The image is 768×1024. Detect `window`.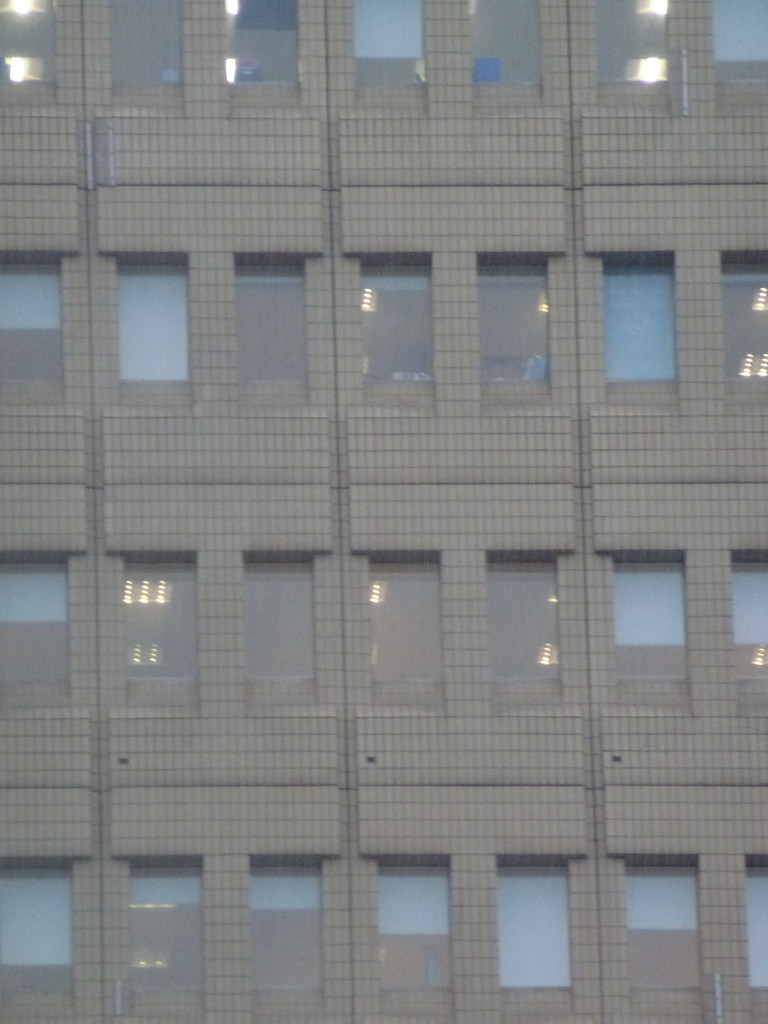
Detection: 492/262/550/400.
